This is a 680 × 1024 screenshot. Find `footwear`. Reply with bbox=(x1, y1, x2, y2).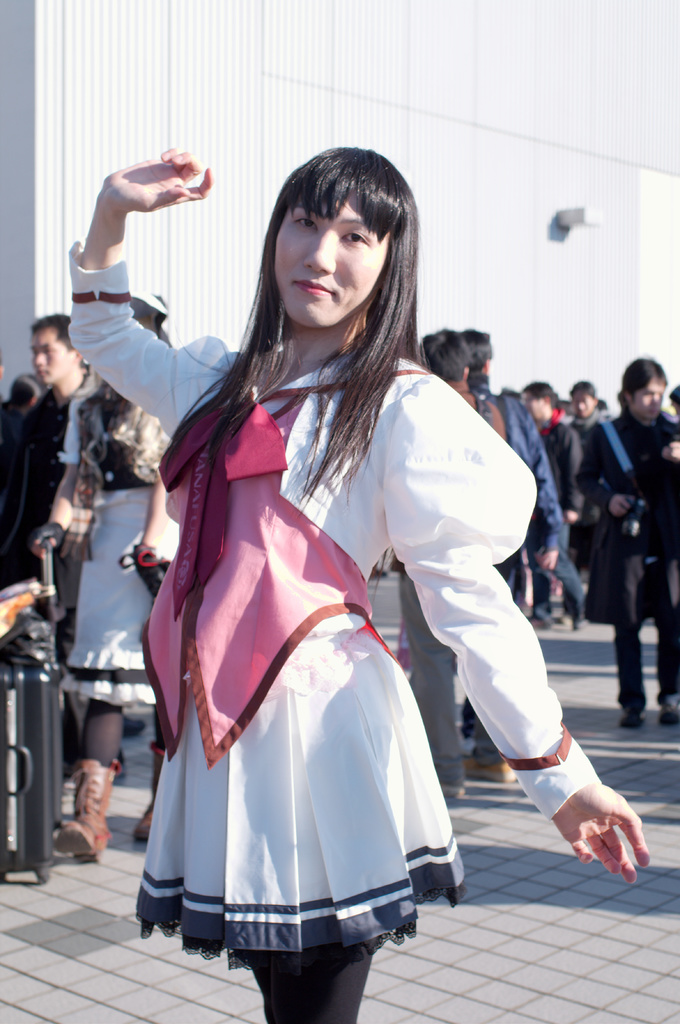
bbox=(464, 743, 520, 787).
